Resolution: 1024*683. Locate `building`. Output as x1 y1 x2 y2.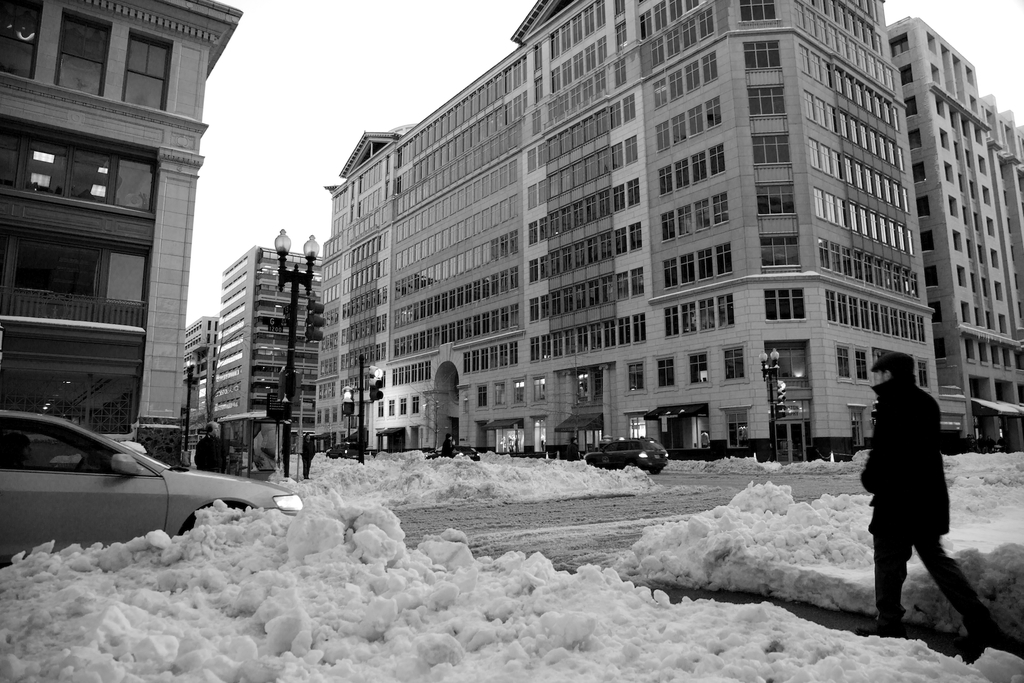
215 245 321 441.
